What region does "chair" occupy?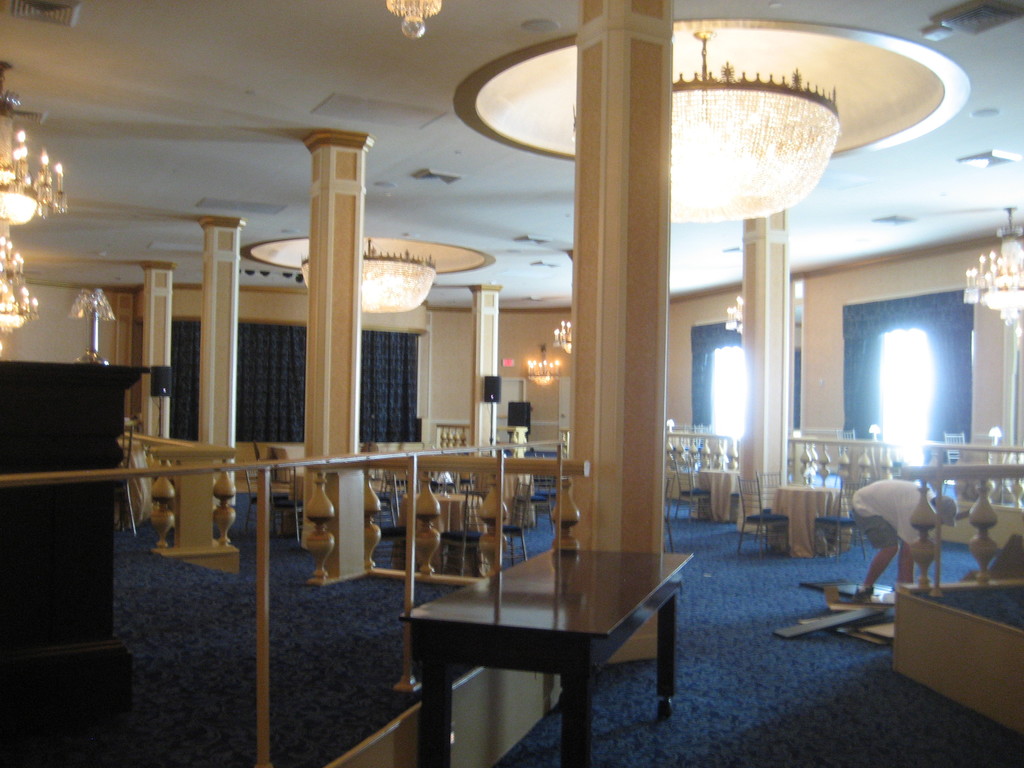
locate(370, 472, 392, 527).
